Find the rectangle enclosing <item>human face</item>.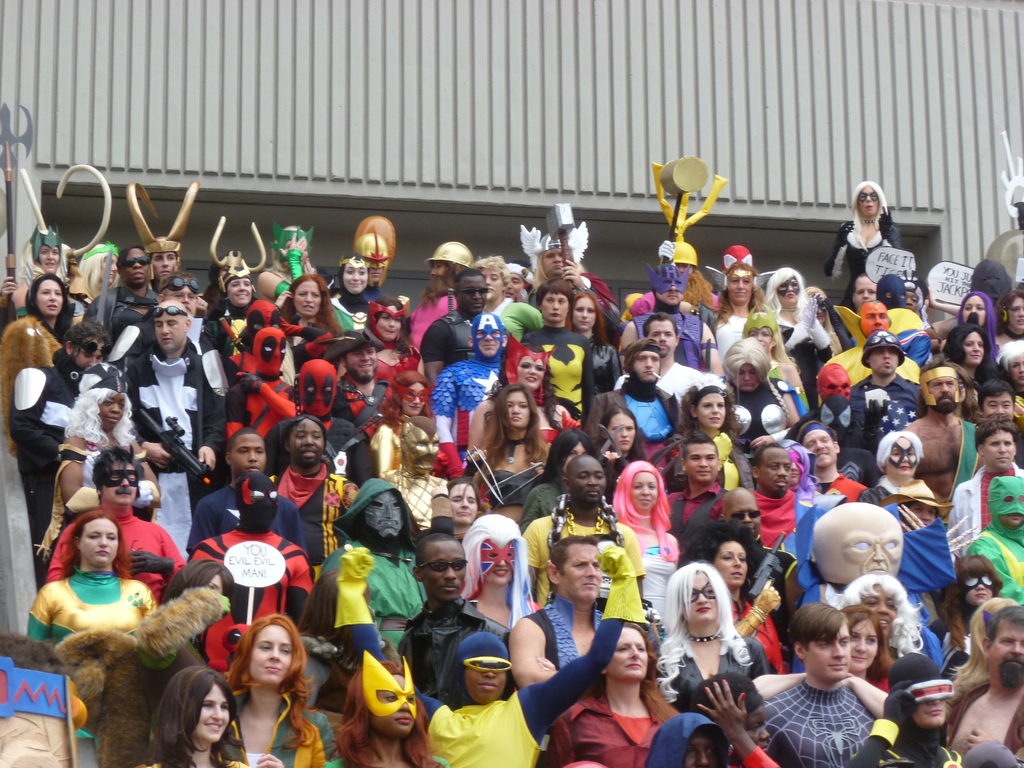
x1=461 y1=653 x2=506 y2=703.
